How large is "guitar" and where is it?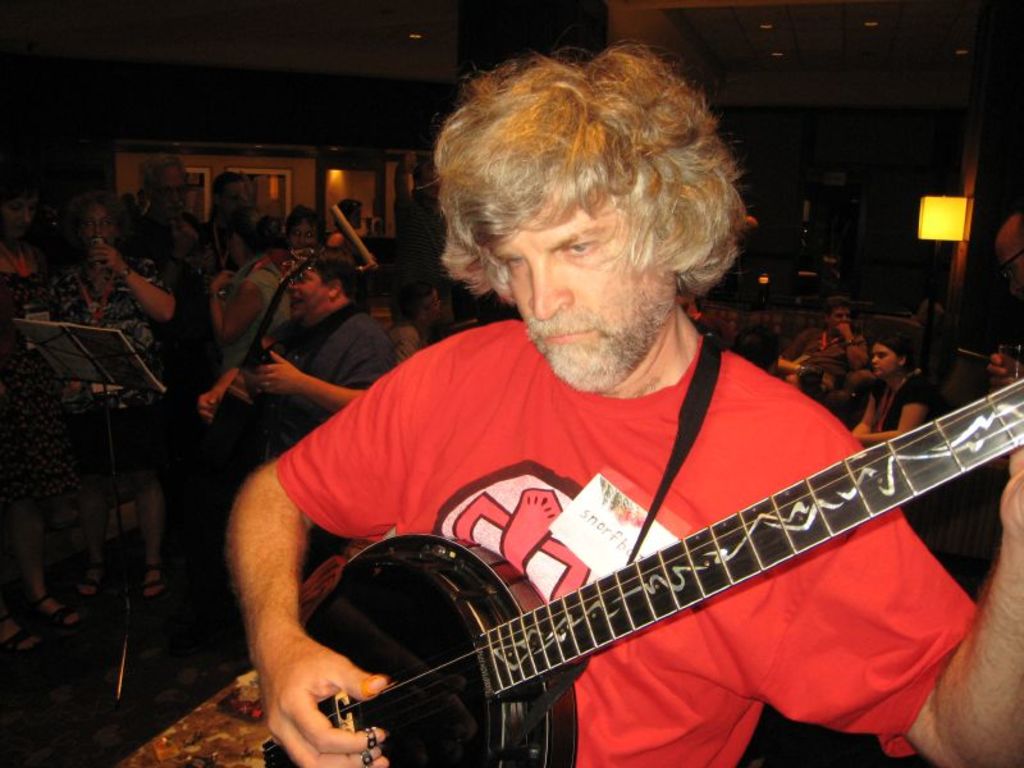
Bounding box: (197,243,328,466).
